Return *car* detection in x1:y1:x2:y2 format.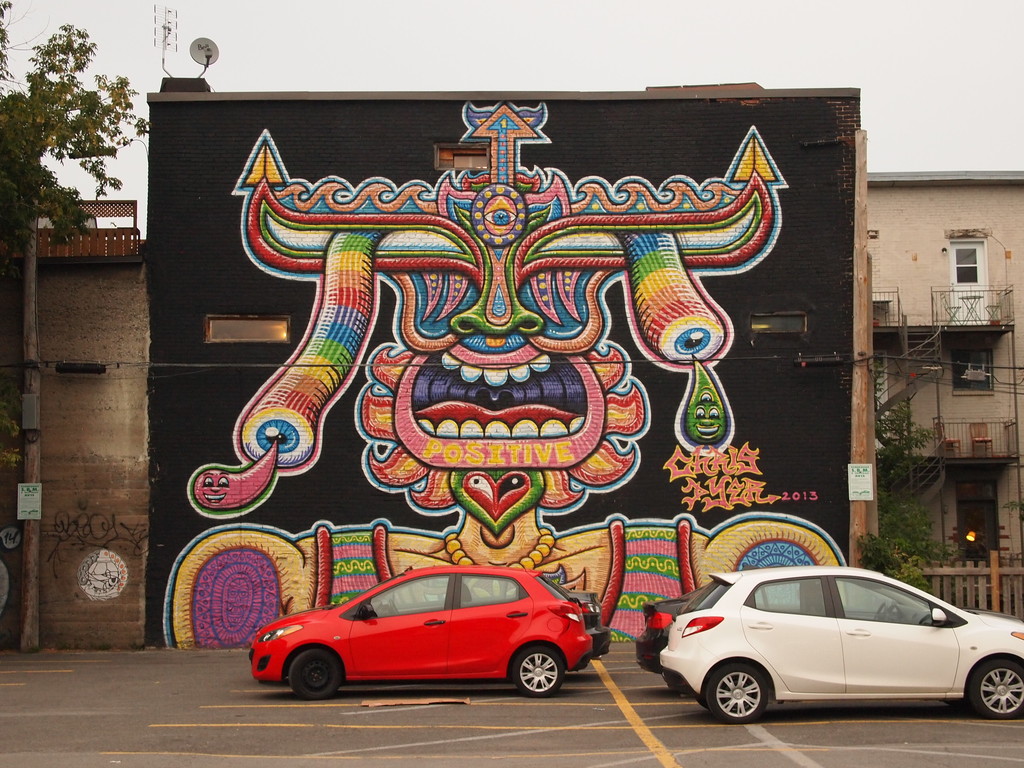
249:550:593:698.
